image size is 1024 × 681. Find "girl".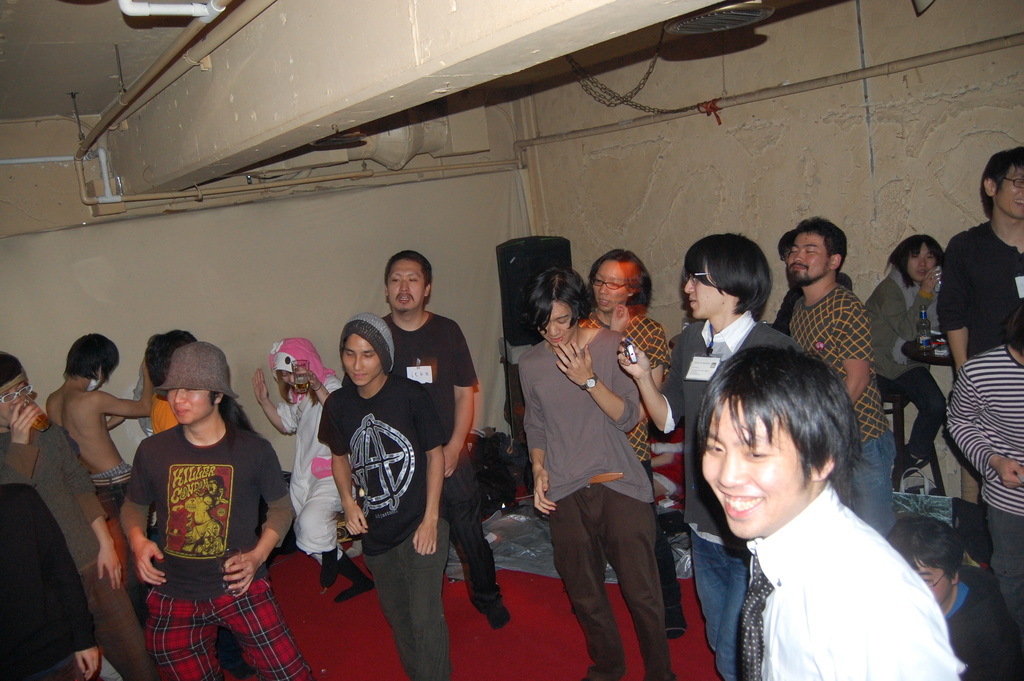
(x1=858, y1=234, x2=943, y2=483).
